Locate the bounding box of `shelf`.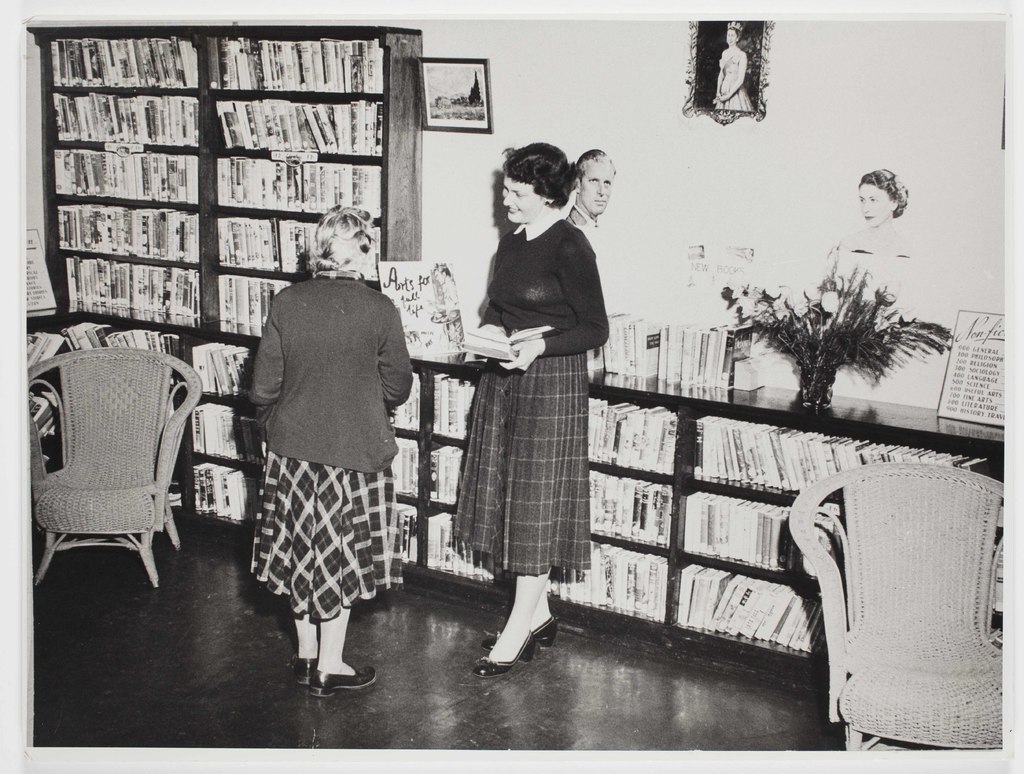
Bounding box: (66, 262, 195, 330).
